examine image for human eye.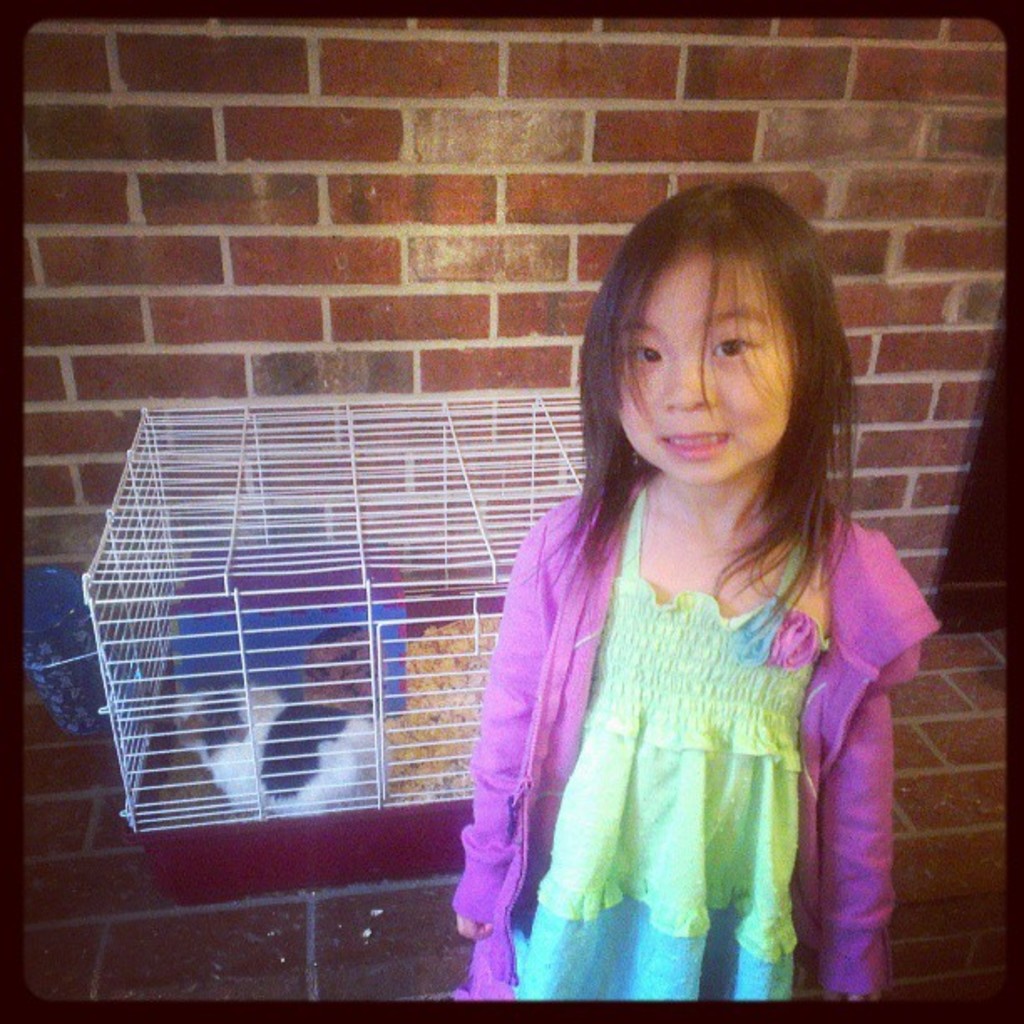
Examination result: 709,326,760,356.
